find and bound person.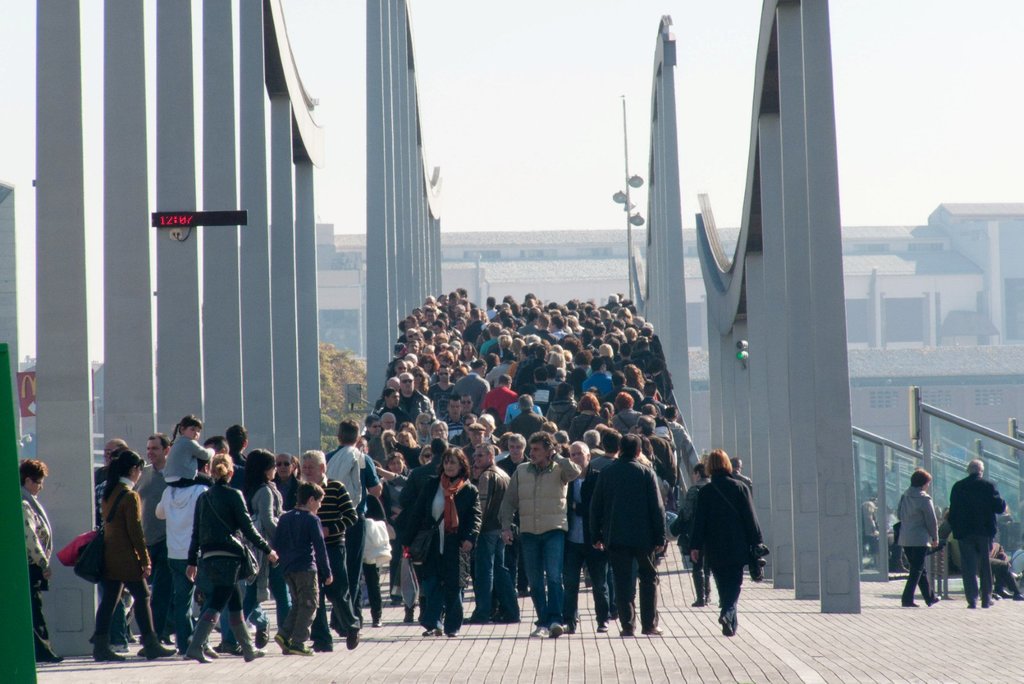
Bound: rect(698, 450, 772, 637).
